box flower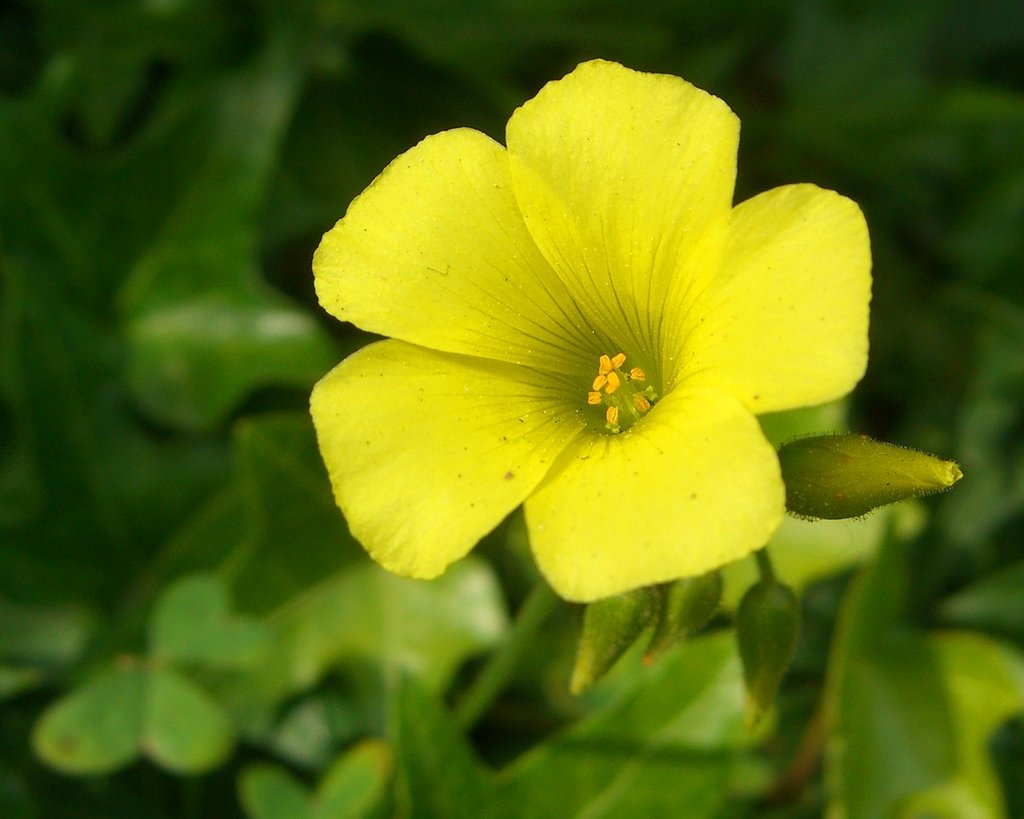
BBox(274, 46, 913, 623)
